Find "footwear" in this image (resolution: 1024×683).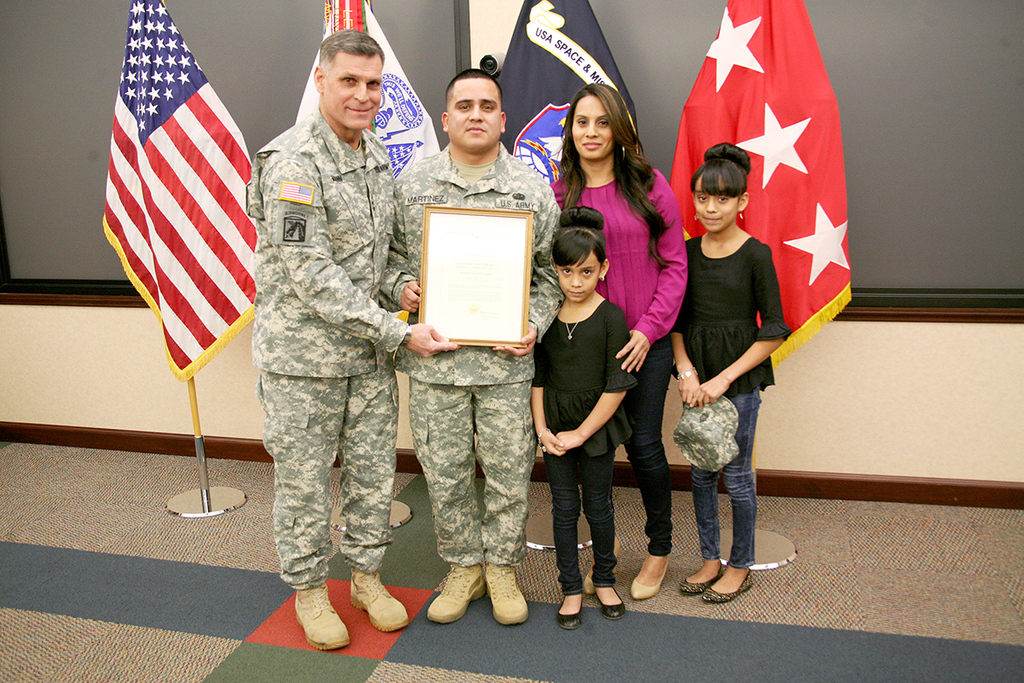
<bbox>678, 561, 724, 595</bbox>.
